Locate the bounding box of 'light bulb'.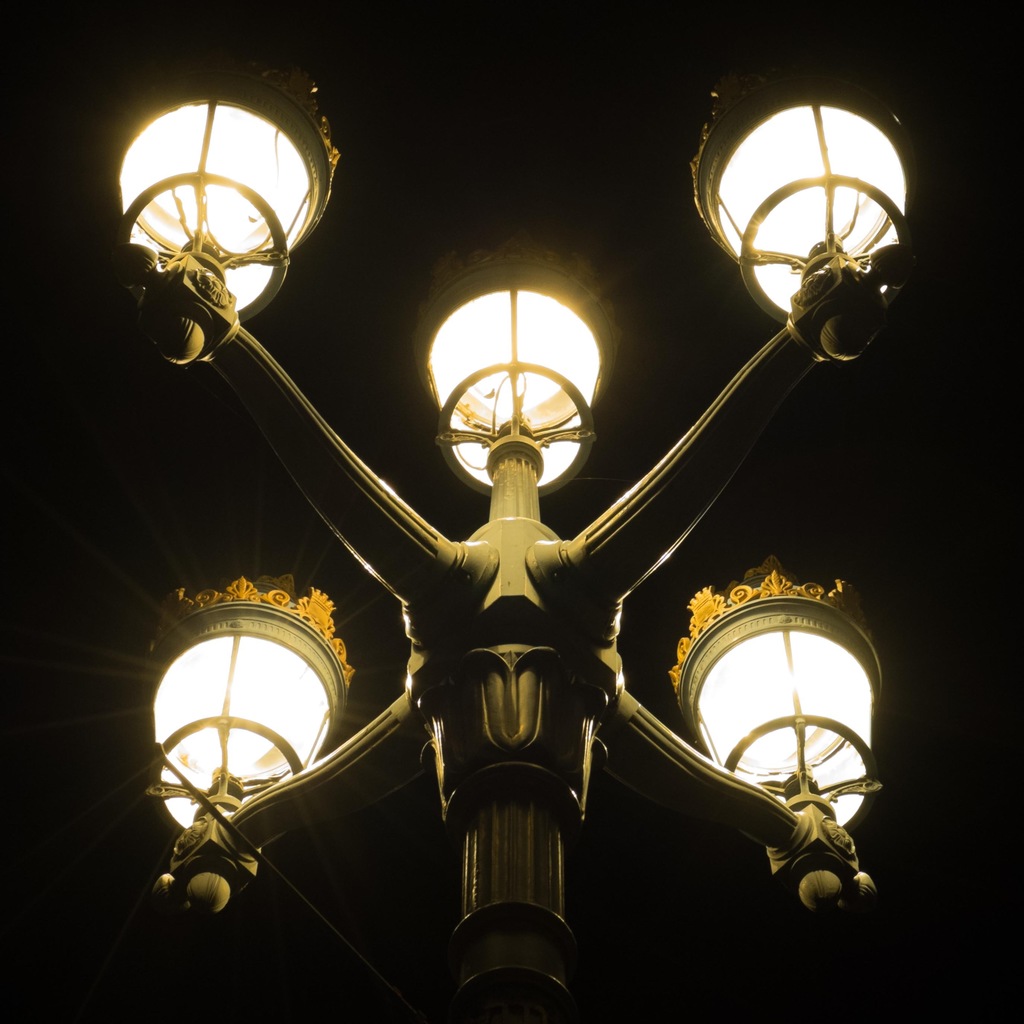
Bounding box: <box>158,183,273,243</box>.
